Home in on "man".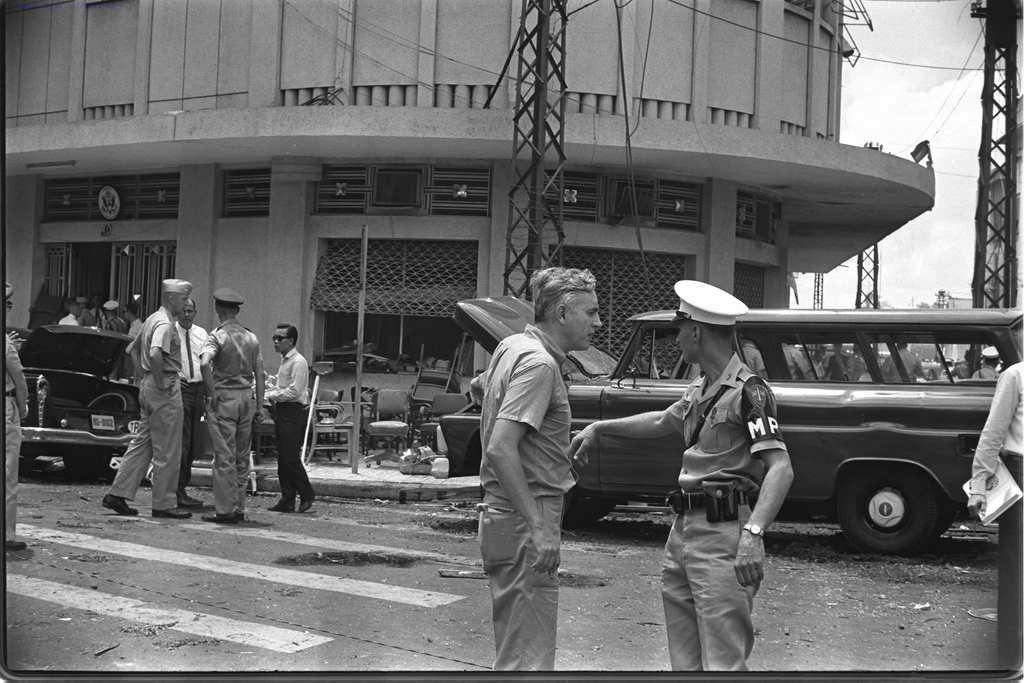
Homed in at {"x1": 562, "y1": 277, "x2": 793, "y2": 671}.
